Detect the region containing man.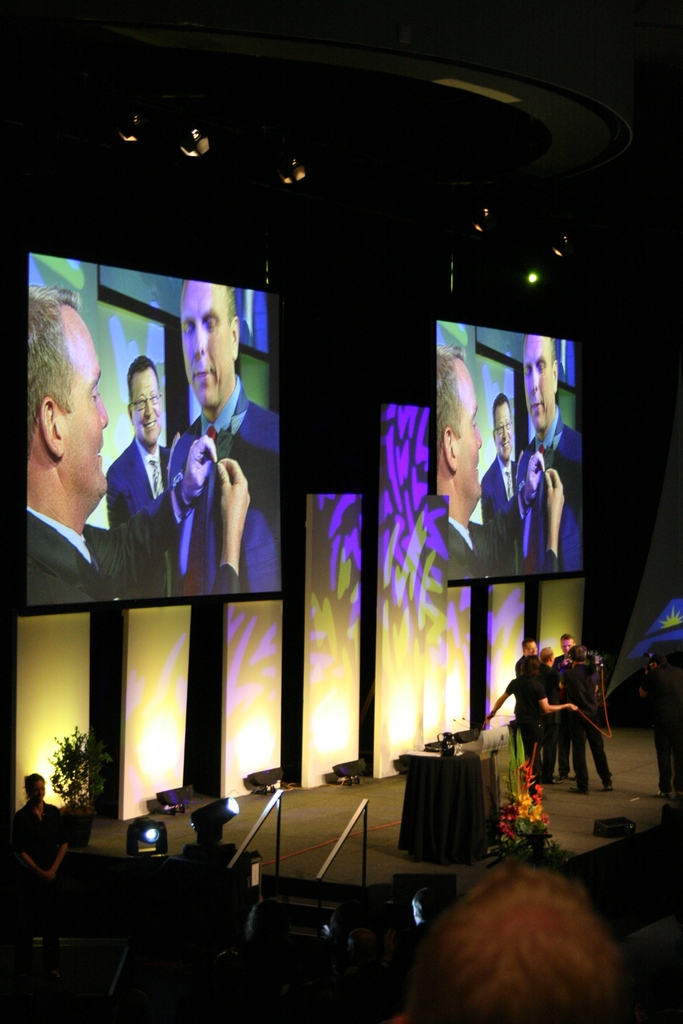
l=513, t=330, r=582, b=571.
